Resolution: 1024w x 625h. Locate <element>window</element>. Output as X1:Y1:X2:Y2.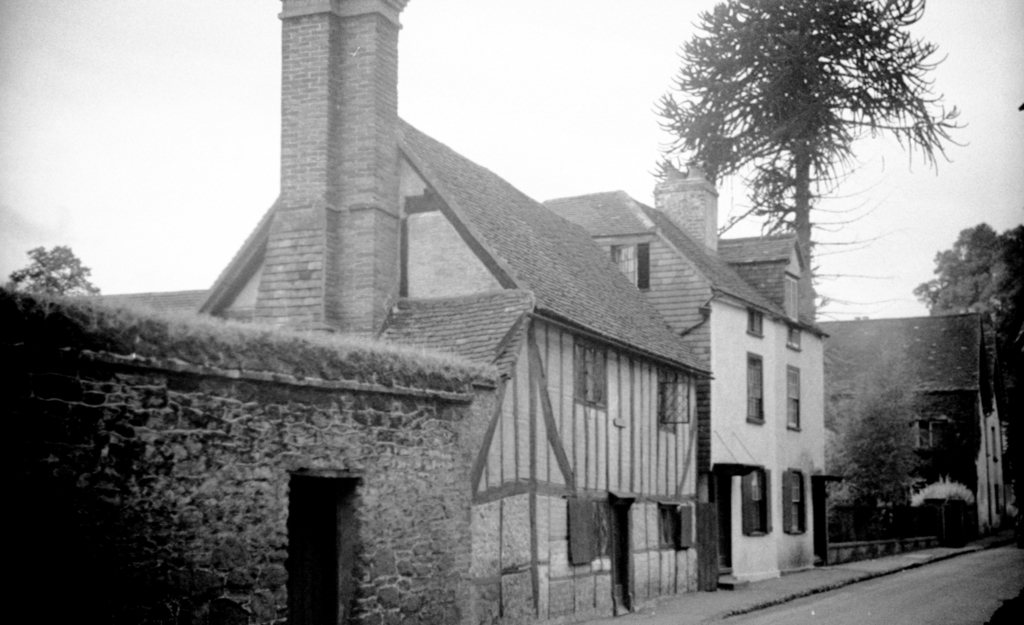
604:237:650:287.
